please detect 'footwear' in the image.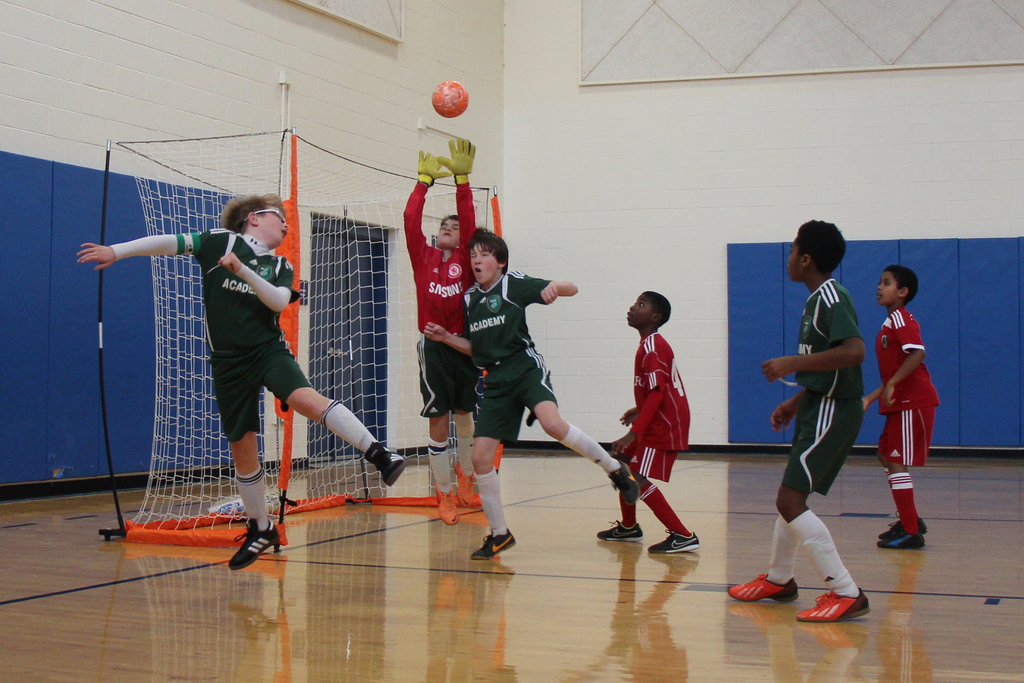
box=[226, 520, 282, 573].
